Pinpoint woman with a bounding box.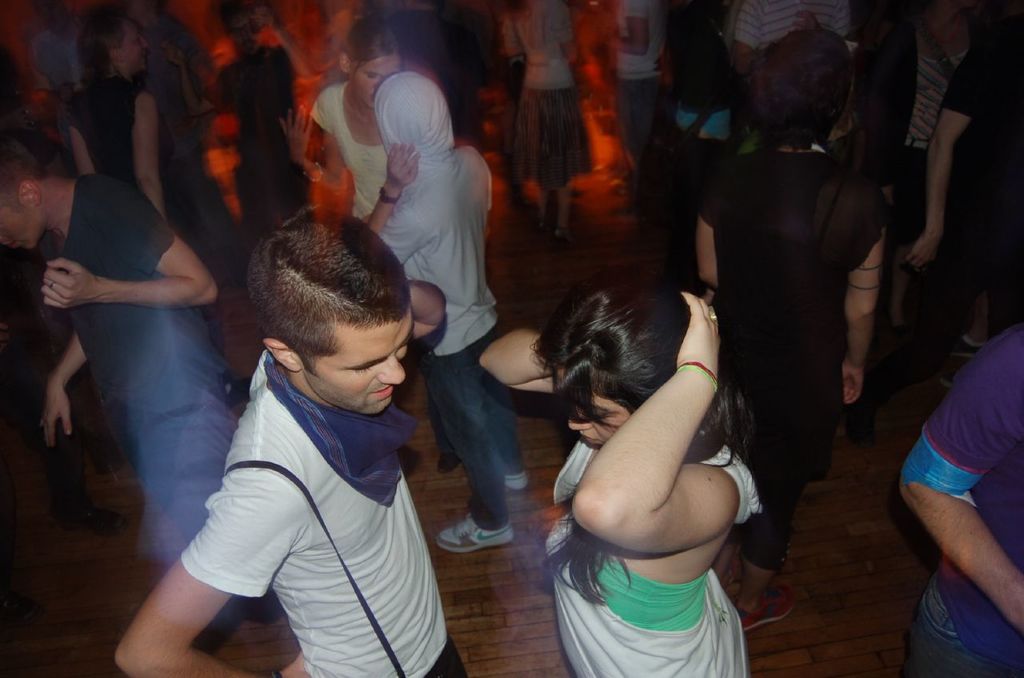
Rect(502, 0, 595, 245).
